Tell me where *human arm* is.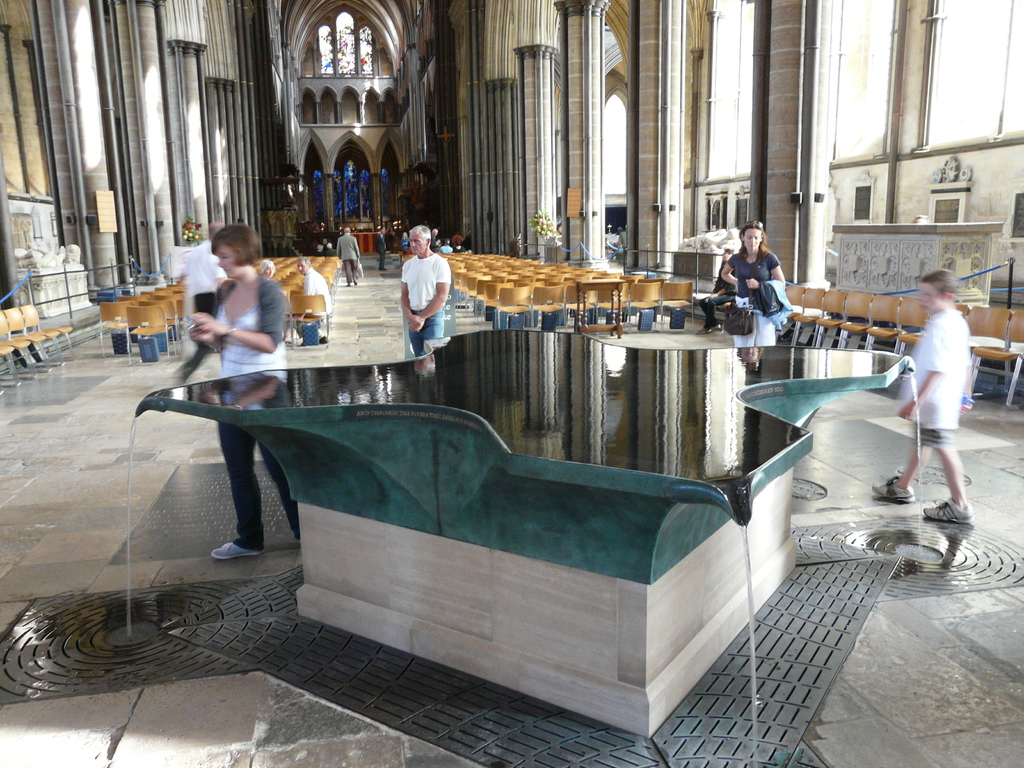
*human arm* is at [335,237,340,260].
